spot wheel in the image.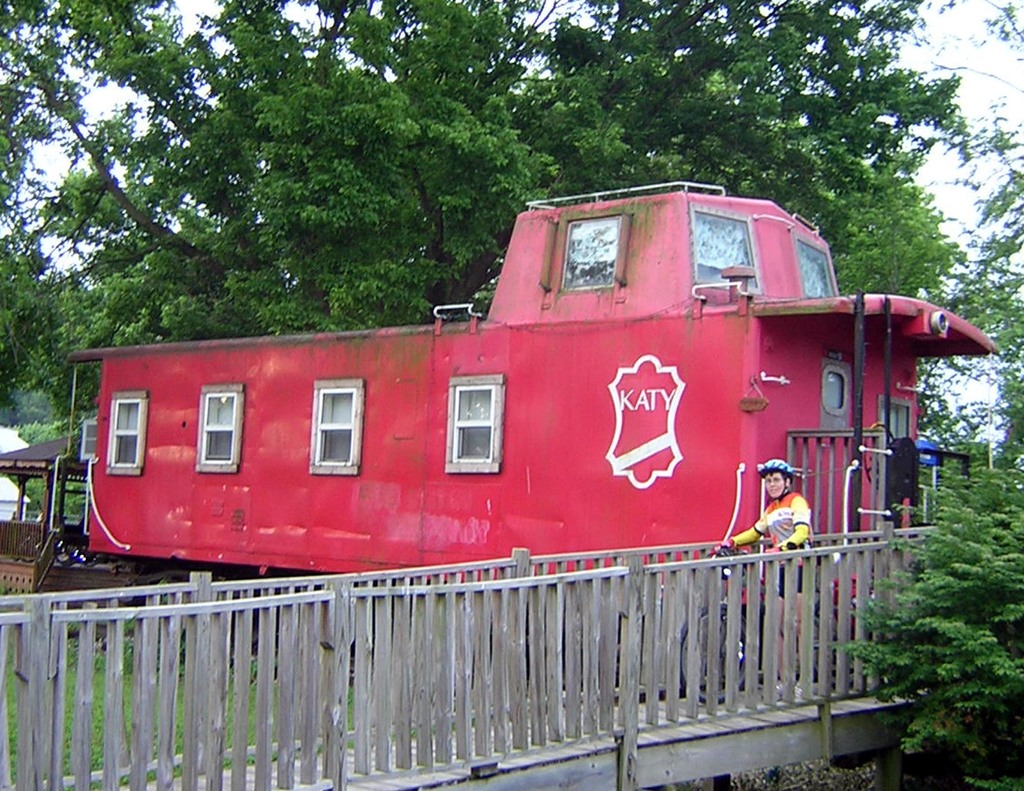
wheel found at <bbox>56, 536, 80, 568</bbox>.
